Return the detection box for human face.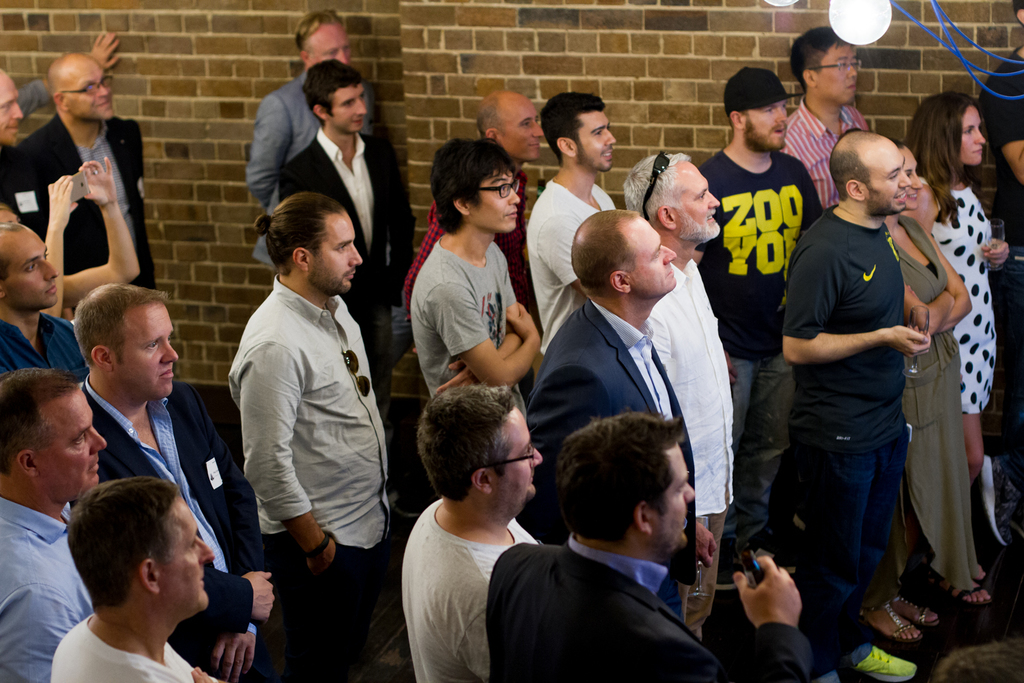
select_region(959, 106, 982, 164).
